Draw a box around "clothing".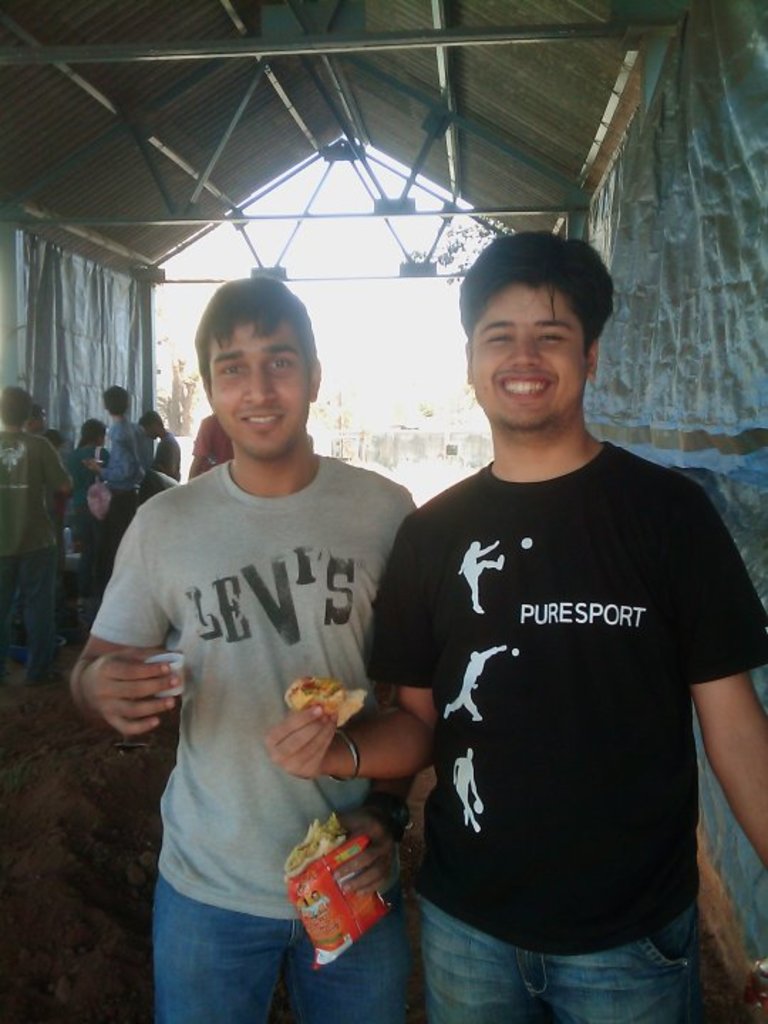
(390,387,727,986).
